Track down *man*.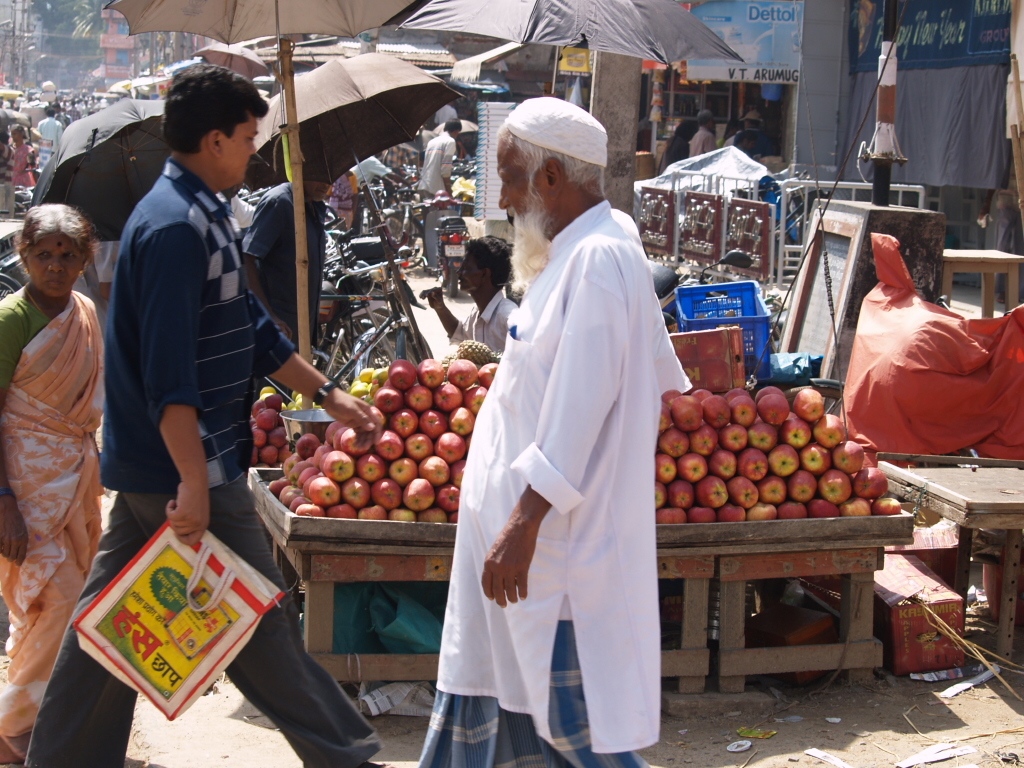
Tracked to x1=416, y1=88, x2=699, y2=767.
